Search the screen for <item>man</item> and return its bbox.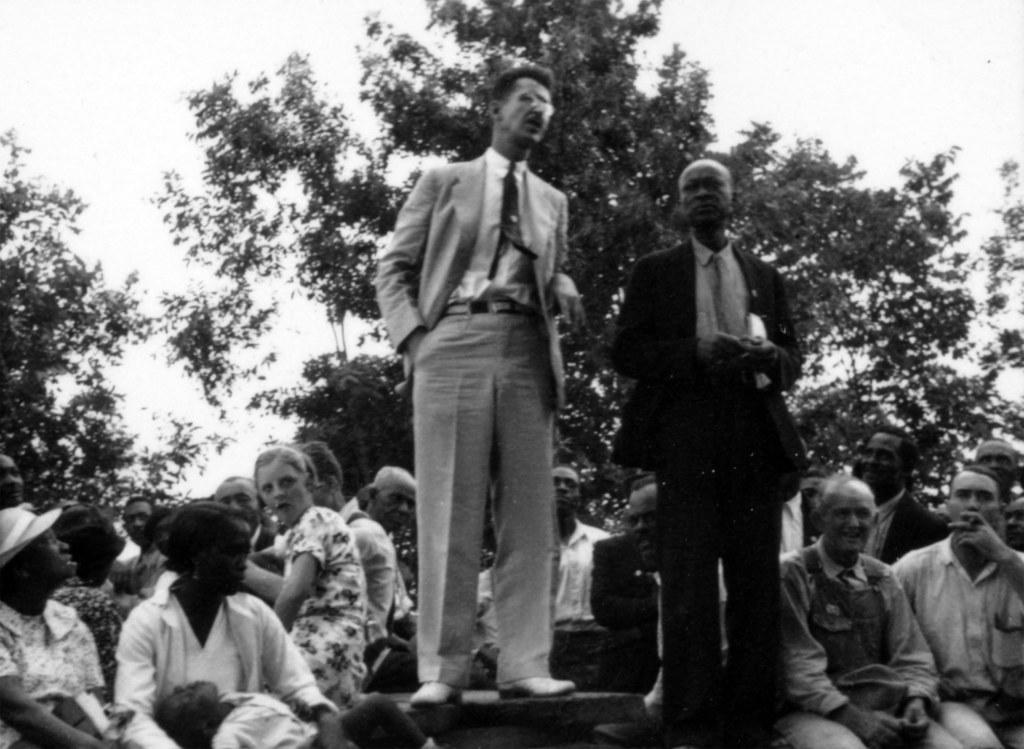
Found: box=[107, 498, 171, 613].
